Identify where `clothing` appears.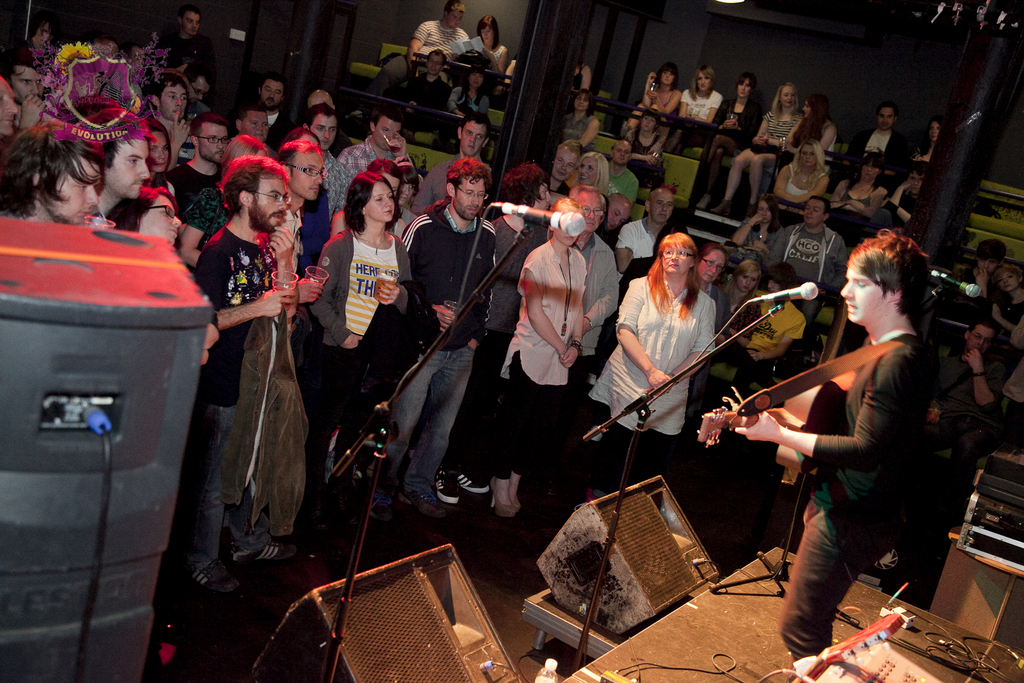
Appears at {"x1": 399, "y1": 190, "x2": 490, "y2": 488}.
